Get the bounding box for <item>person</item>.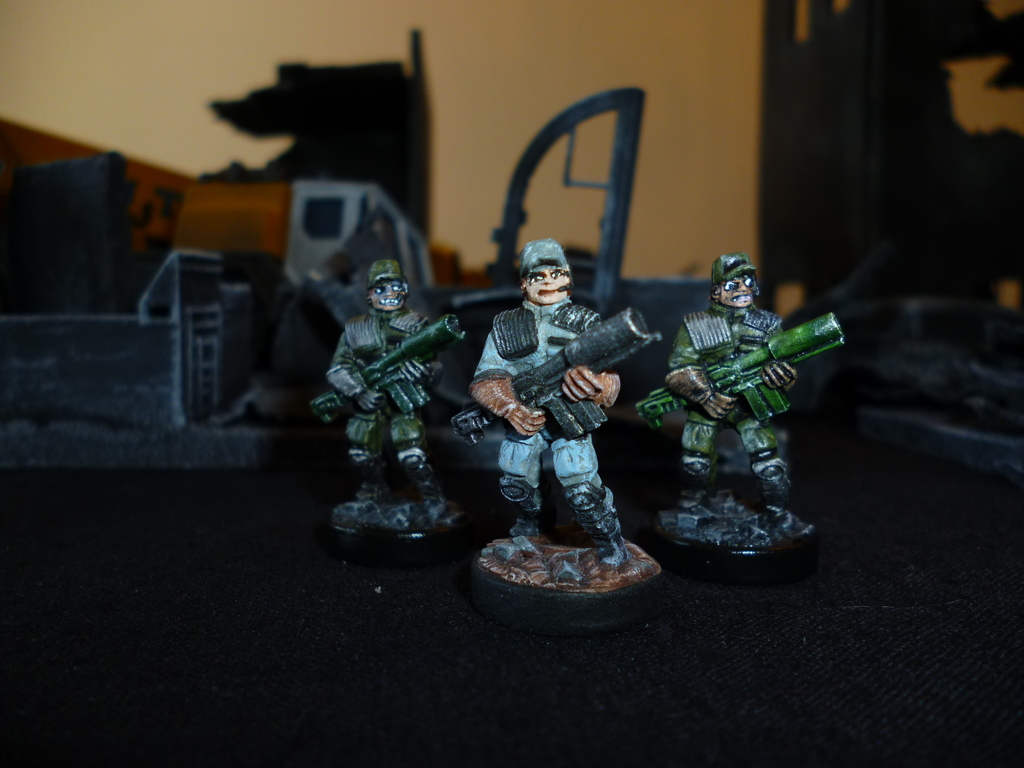
649 245 812 549.
